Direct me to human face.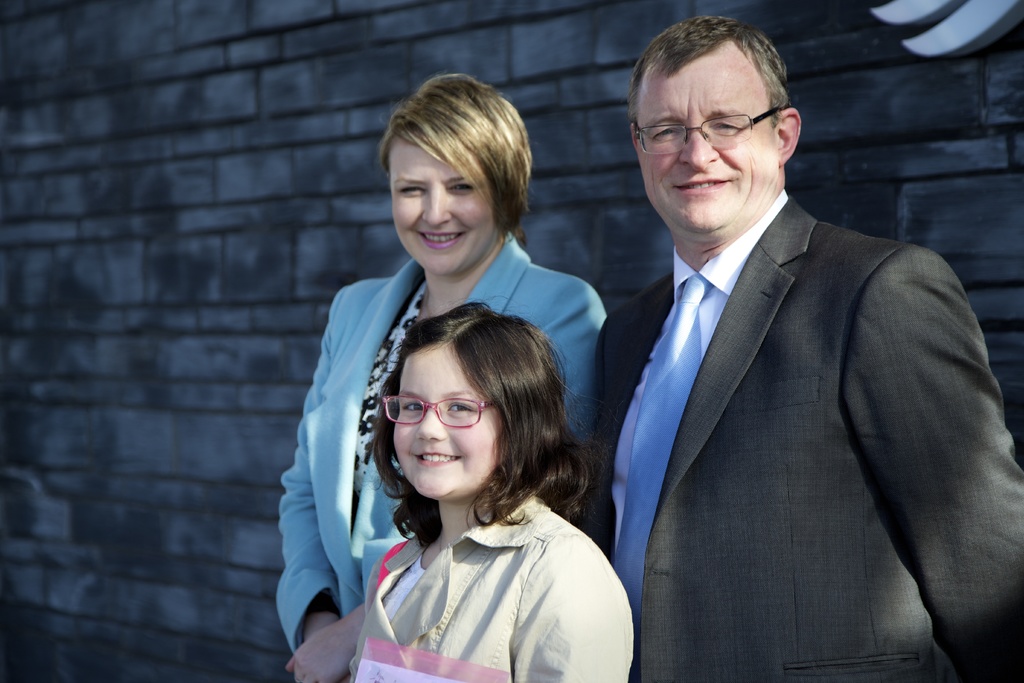
Direction: (637,49,776,238).
